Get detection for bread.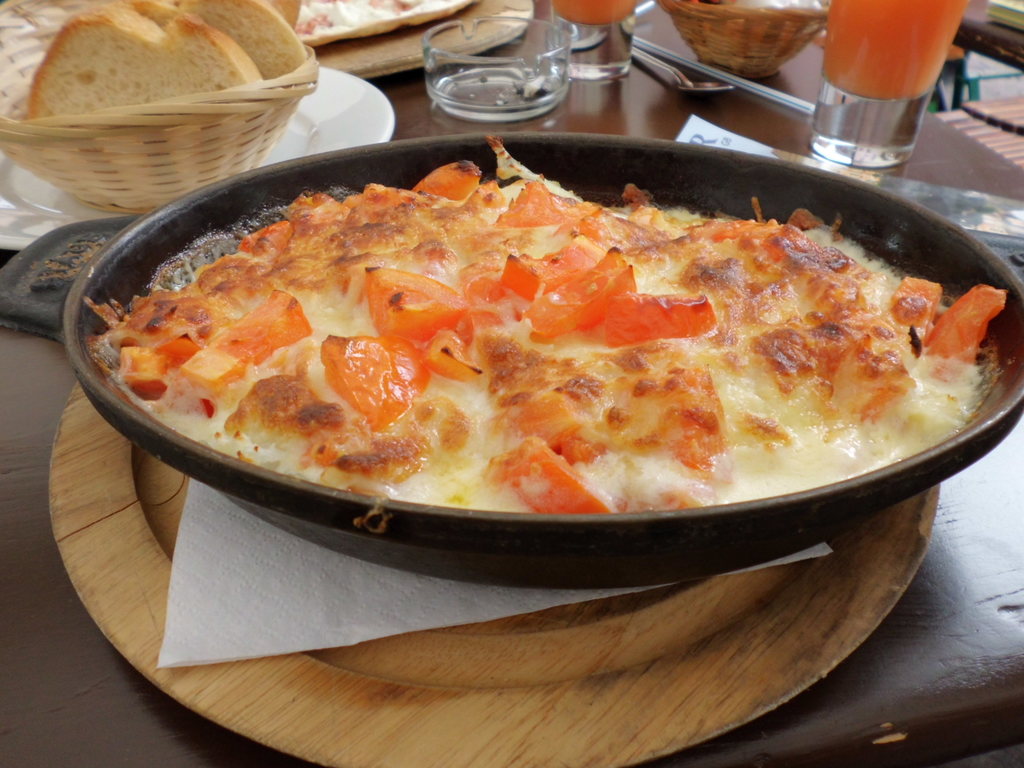
Detection: bbox=[24, 7, 261, 116].
